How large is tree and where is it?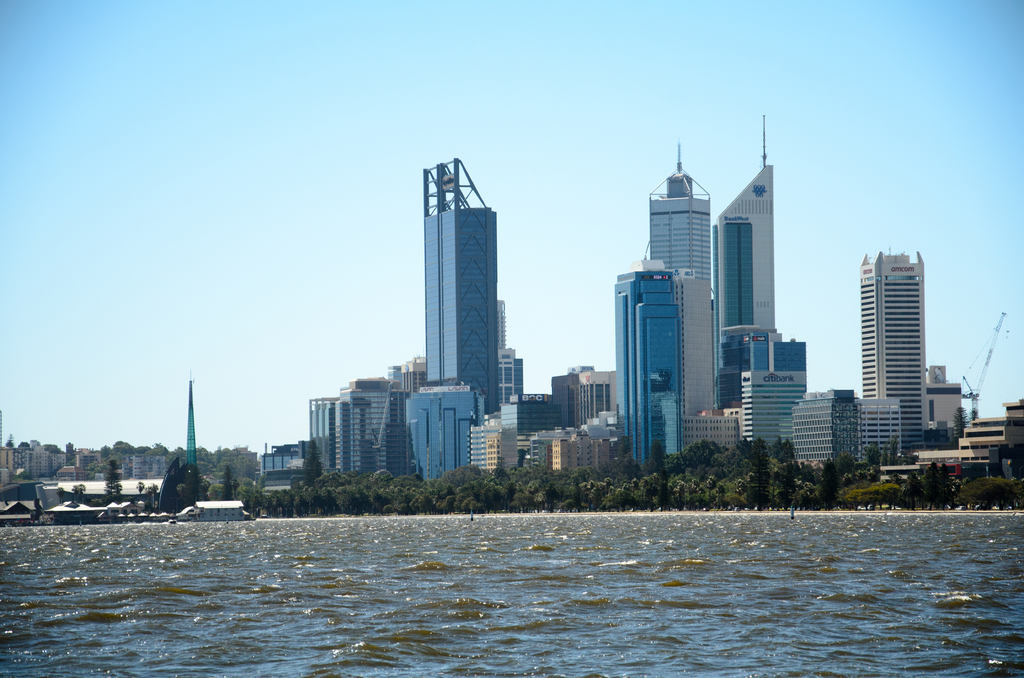
Bounding box: [942, 446, 1021, 513].
